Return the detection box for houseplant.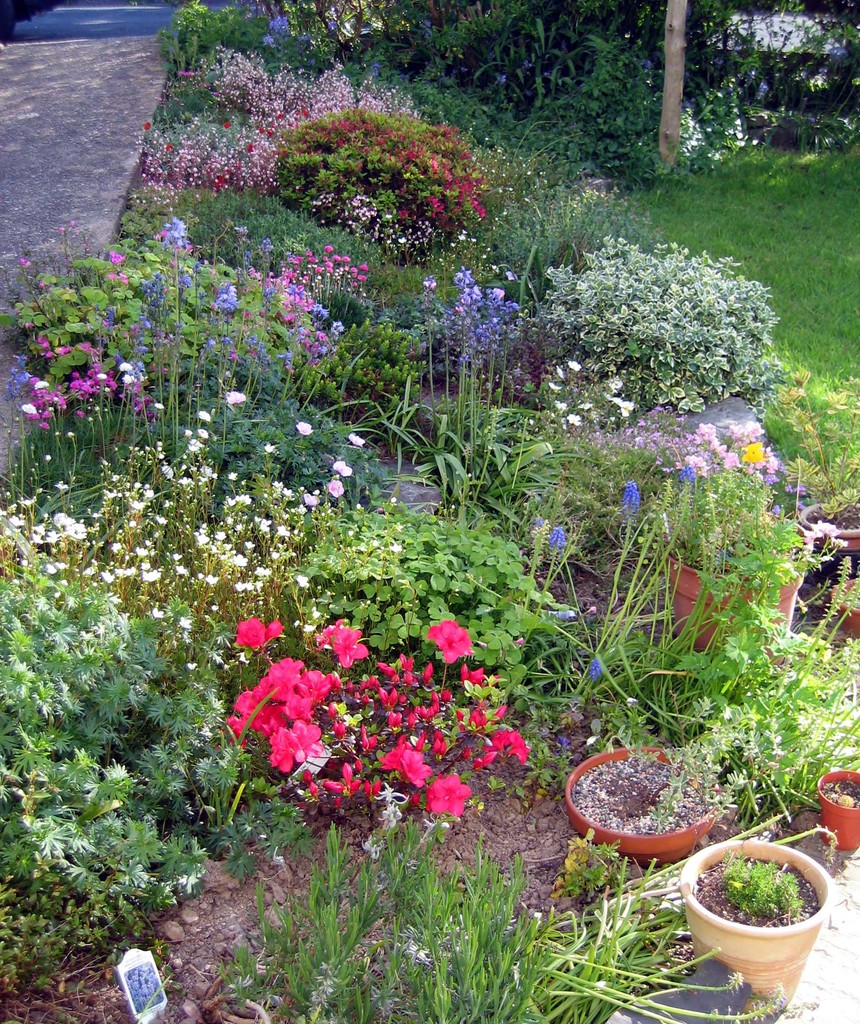
{"left": 218, "top": 813, "right": 775, "bottom": 1023}.
